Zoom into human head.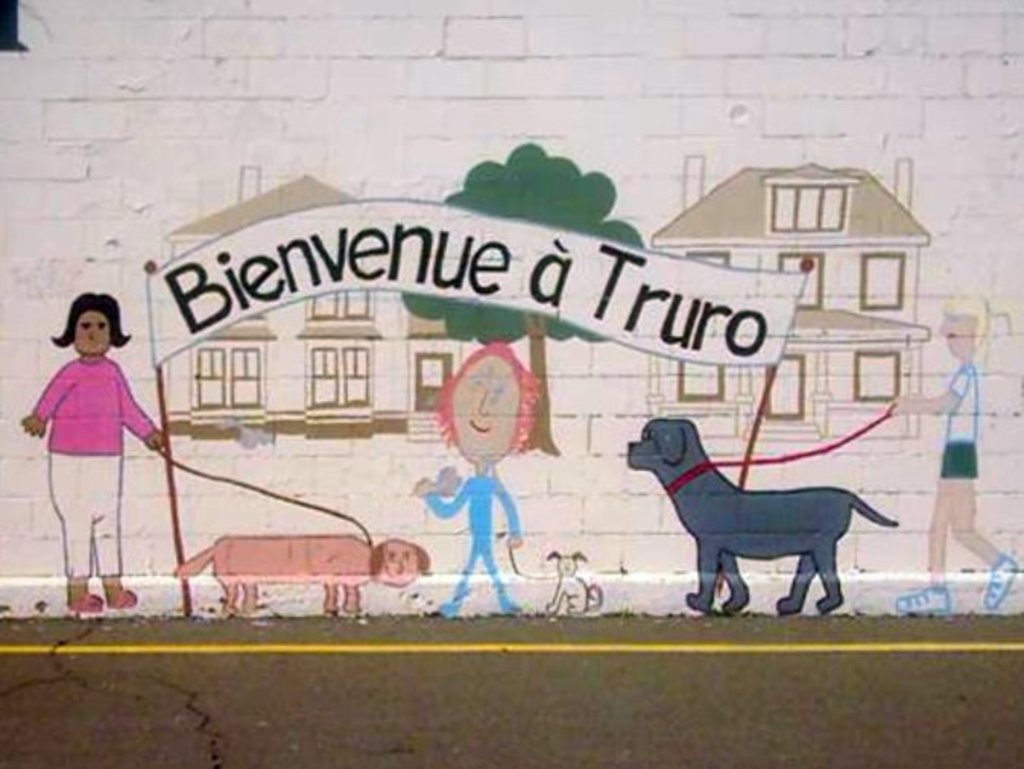
Zoom target: bbox(450, 363, 541, 465).
